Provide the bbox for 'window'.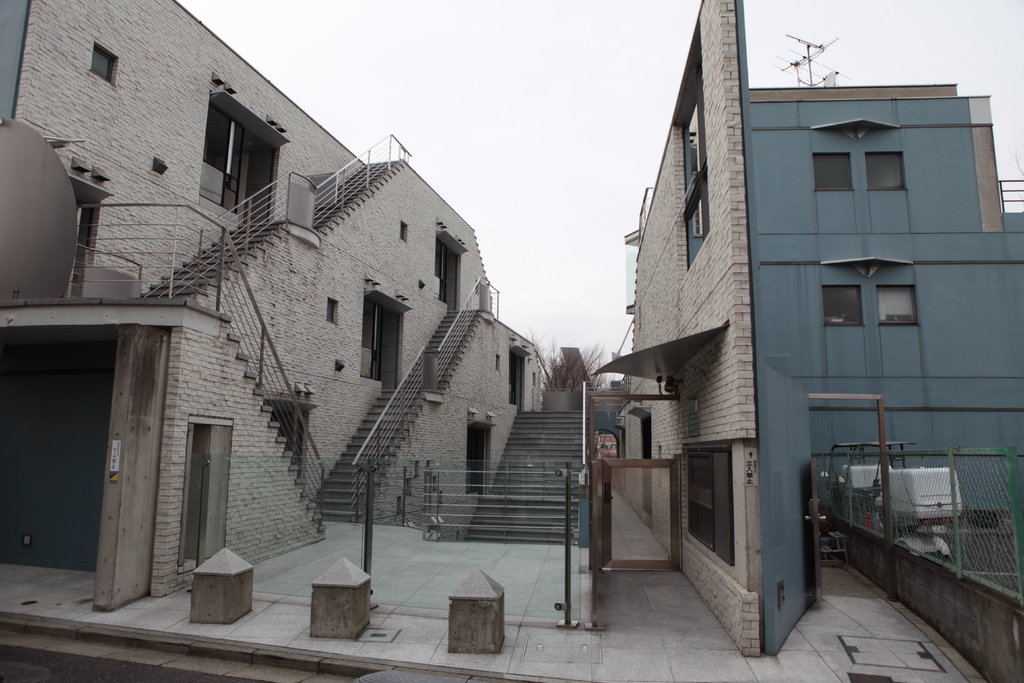
select_region(812, 148, 855, 194).
